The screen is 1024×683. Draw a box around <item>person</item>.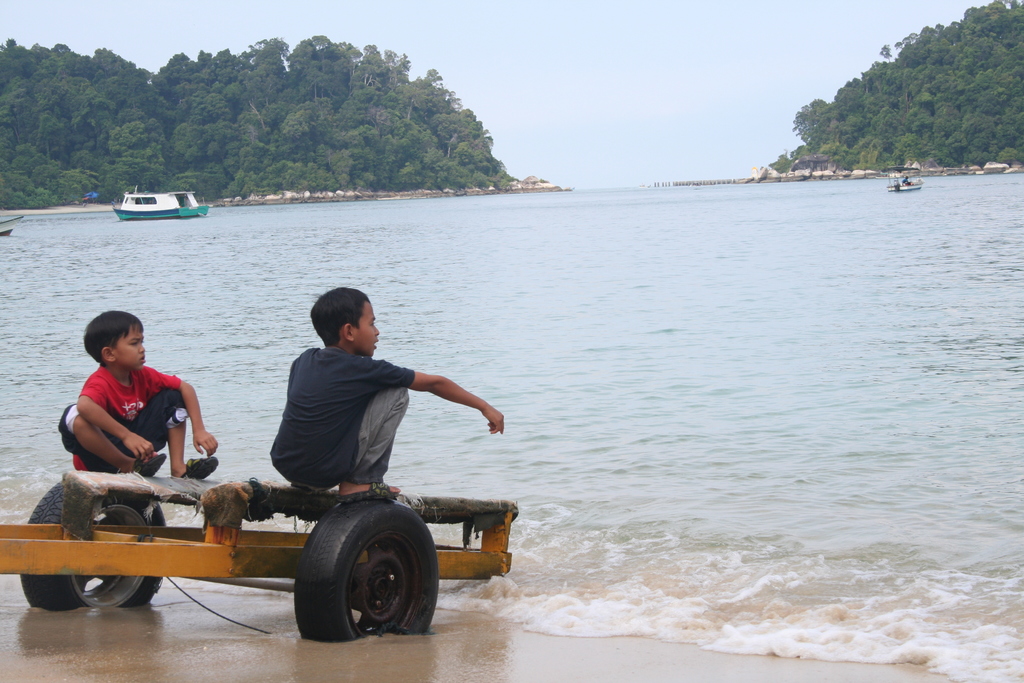
268,277,505,502.
